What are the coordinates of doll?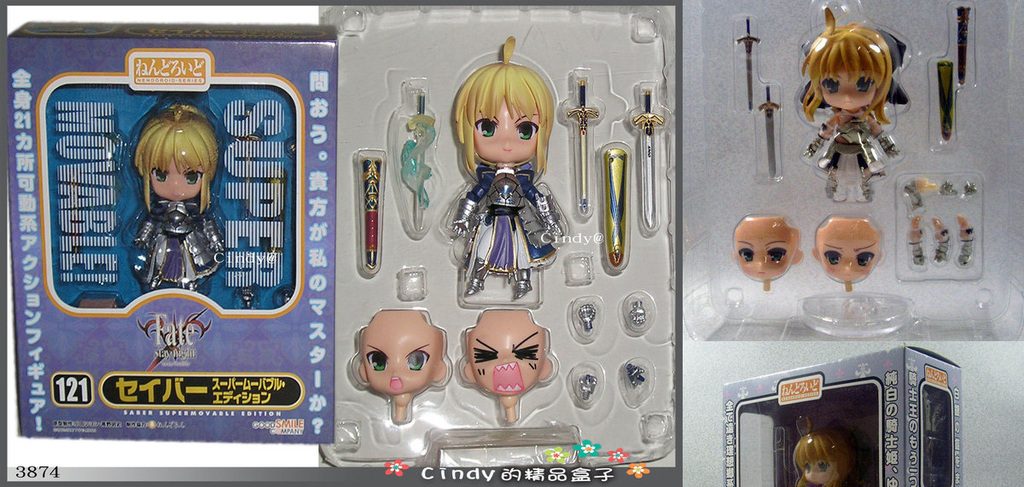
Rect(451, 38, 556, 300).
